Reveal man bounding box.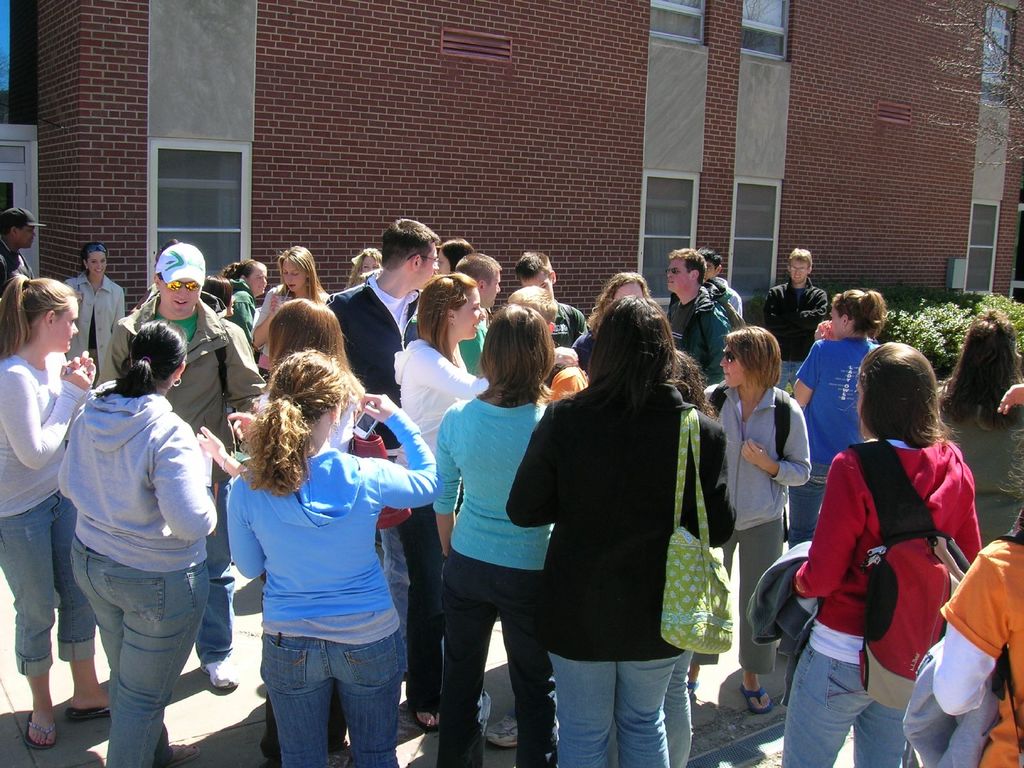
Revealed: locate(664, 246, 730, 387).
